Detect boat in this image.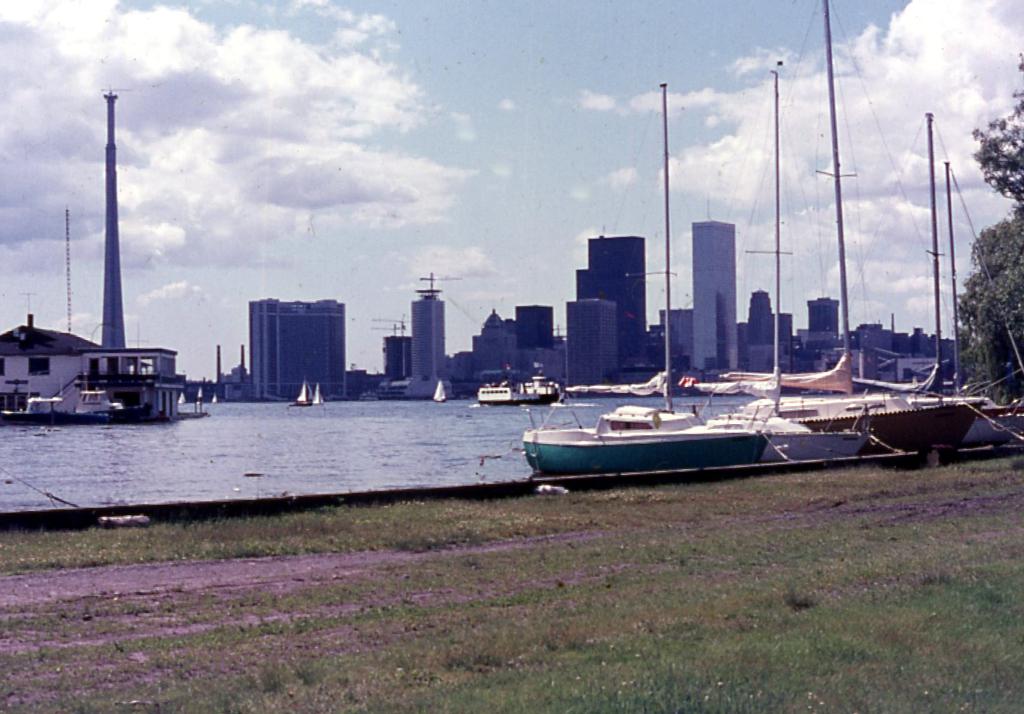
Detection: select_region(929, 156, 1011, 449).
